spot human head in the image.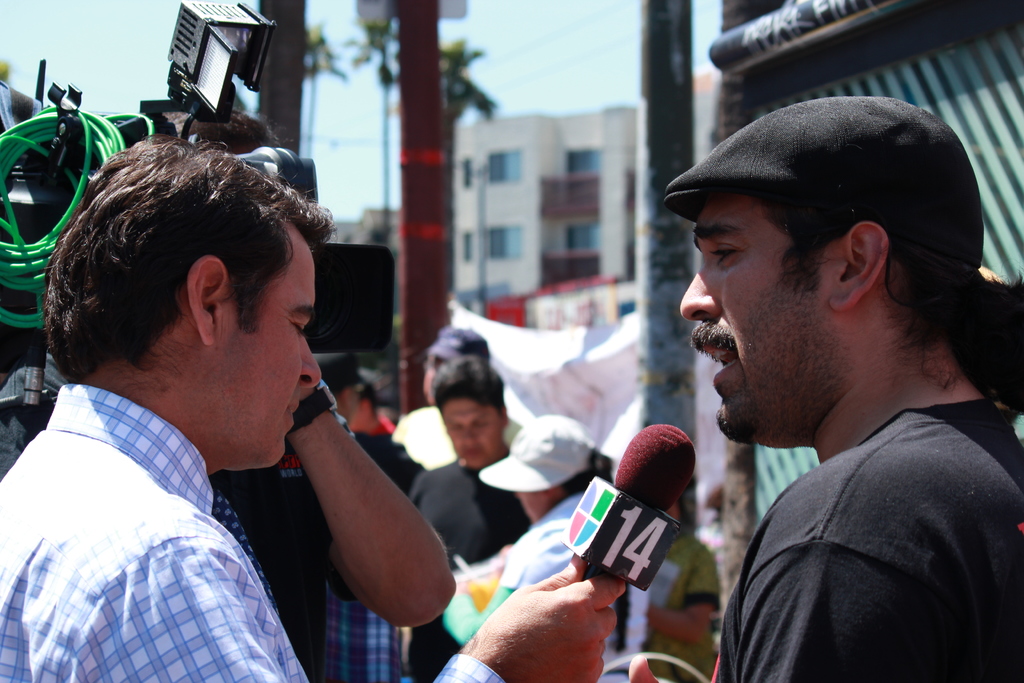
human head found at [513,413,607,524].
